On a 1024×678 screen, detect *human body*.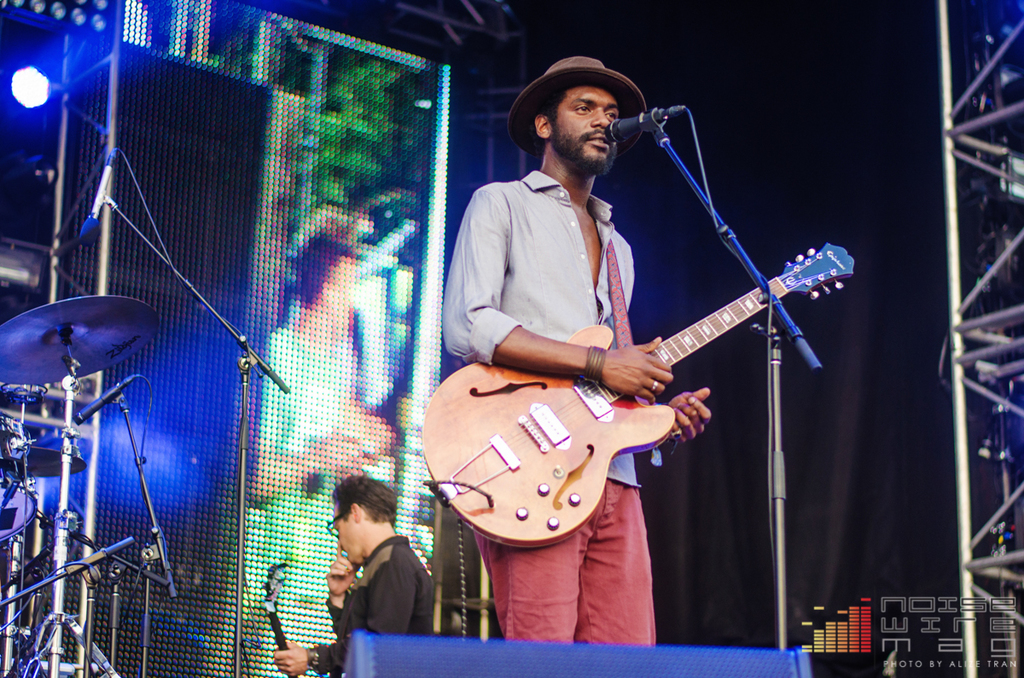
[left=265, top=534, right=436, bottom=677].
